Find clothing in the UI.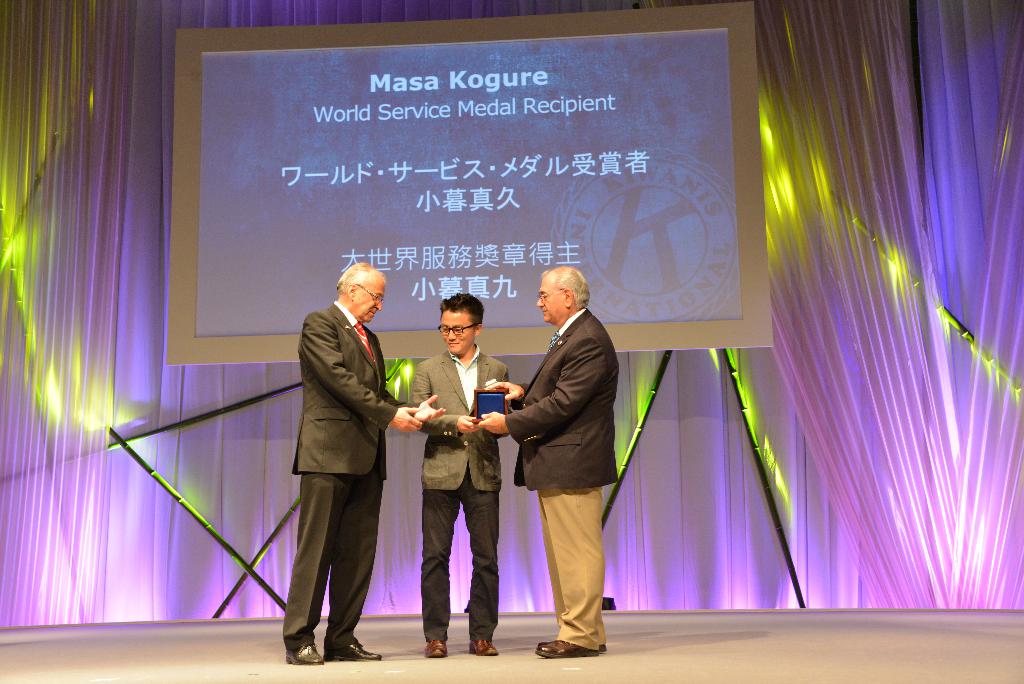
UI element at x1=273 y1=260 x2=413 y2=669.
